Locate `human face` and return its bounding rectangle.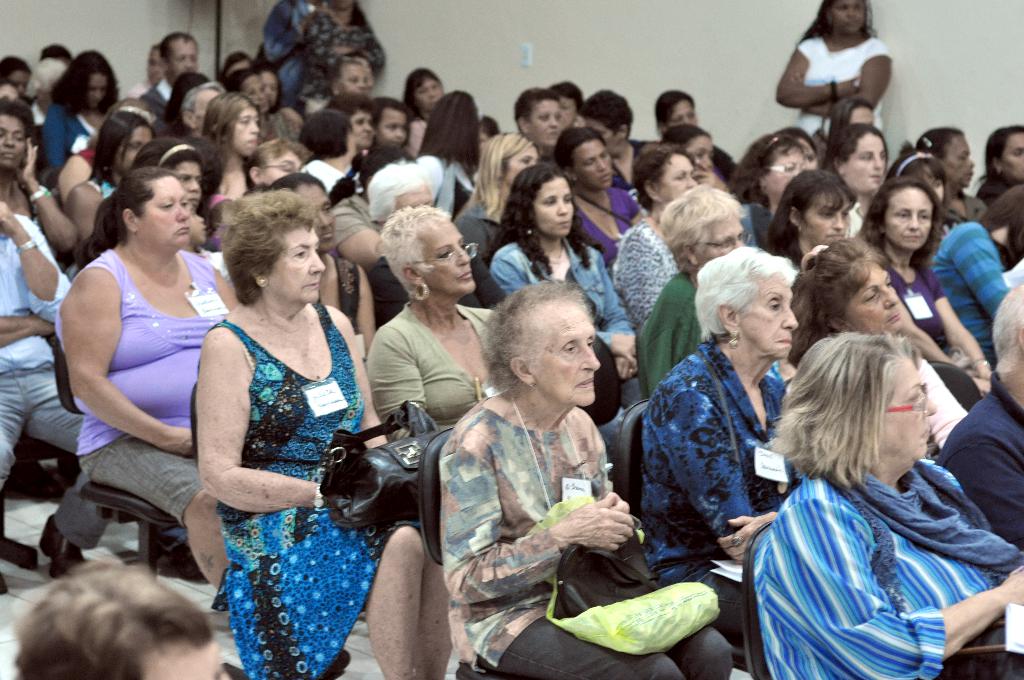
765, 140, 809, 195.
